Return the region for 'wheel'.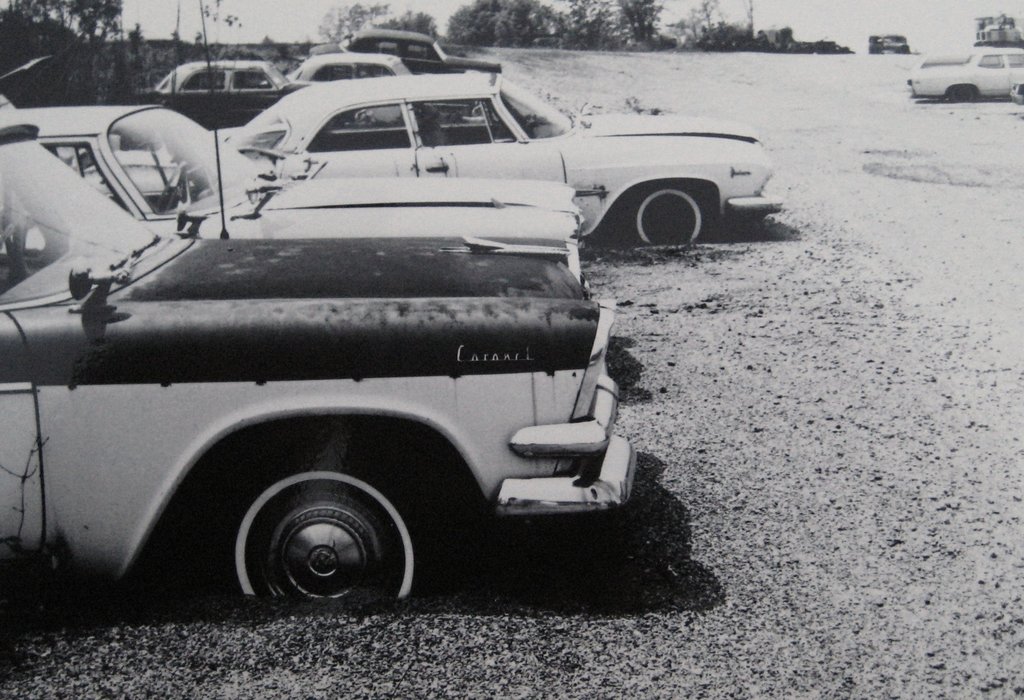
209:458:415:601.
